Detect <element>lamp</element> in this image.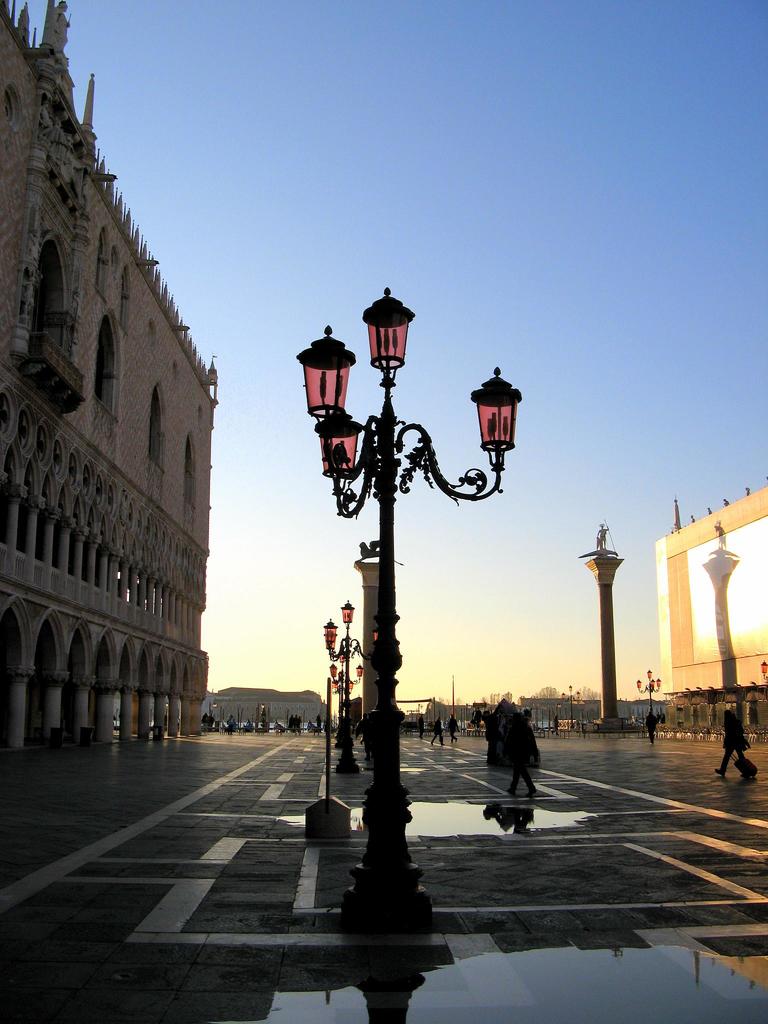
Detection: crop(562, 684, 581, 728).
